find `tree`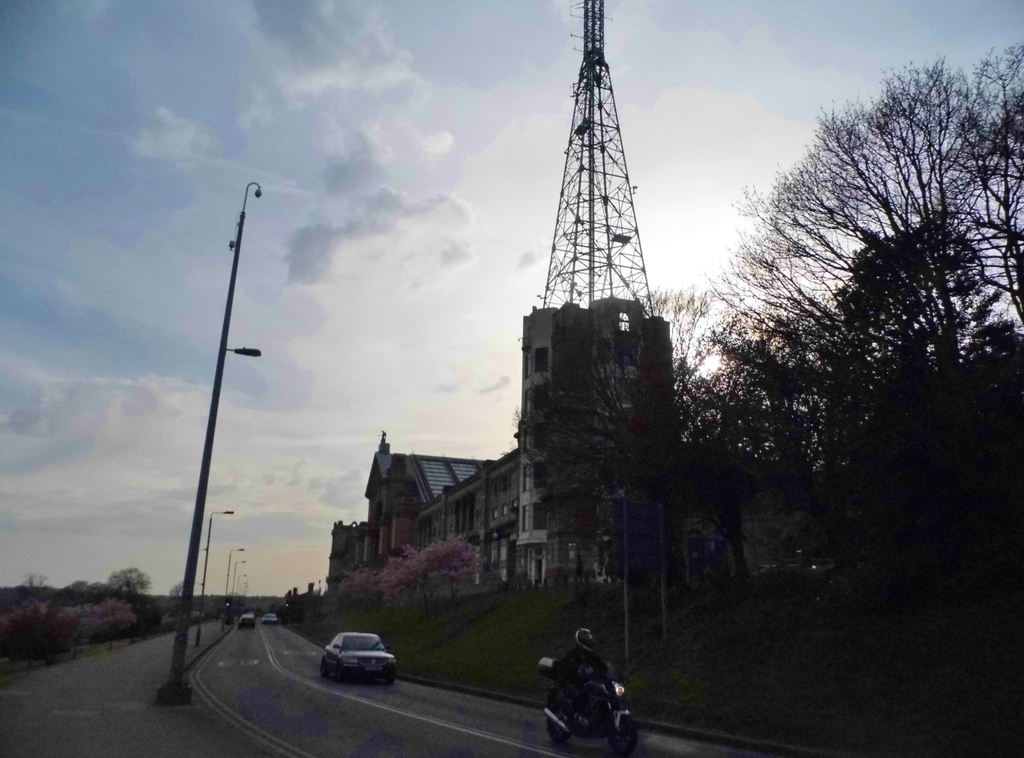
rect(378, 541, 483, 616)
